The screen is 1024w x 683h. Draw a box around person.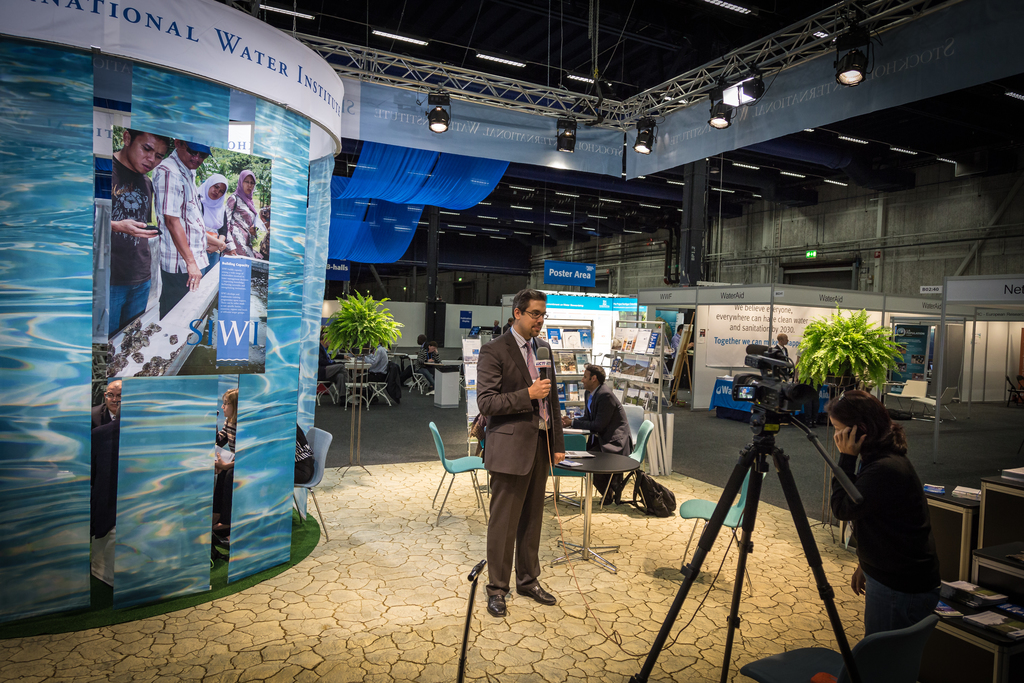
828, 391, 944, 637.
